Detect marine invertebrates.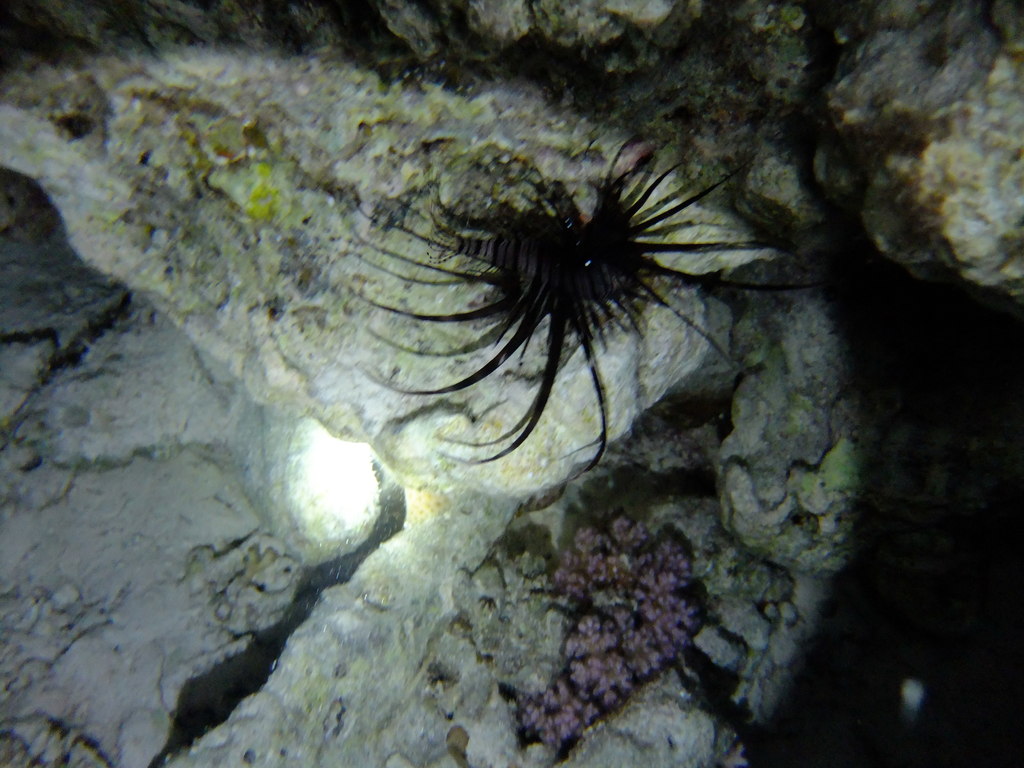
Detected at crop(348, 116, 790, 545).
